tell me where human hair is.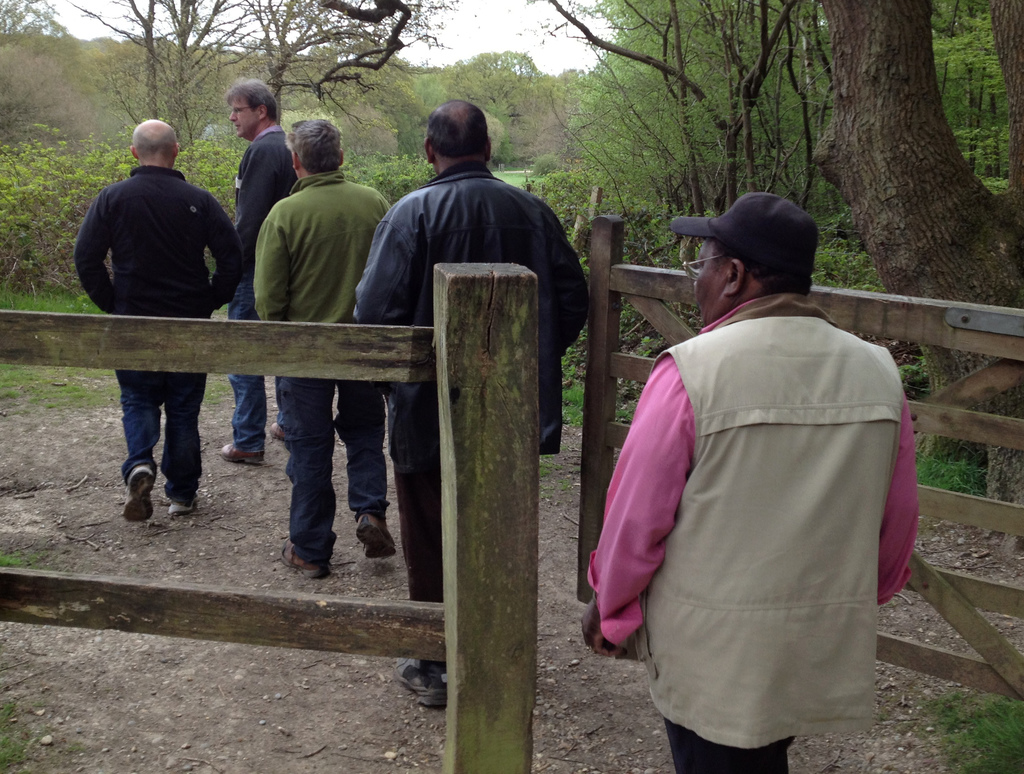
human hair is at <region>133, 122, 176, 161</region>.
